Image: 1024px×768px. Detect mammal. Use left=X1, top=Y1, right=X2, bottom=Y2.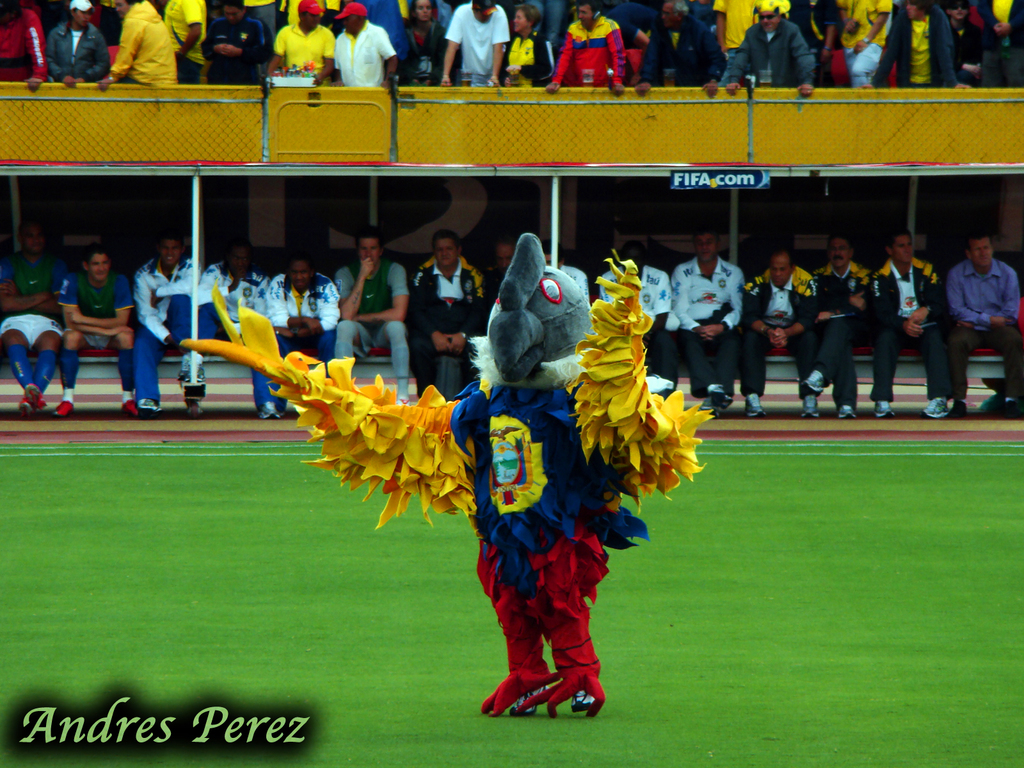
left=402, top=0, right=456, bottom=90.
